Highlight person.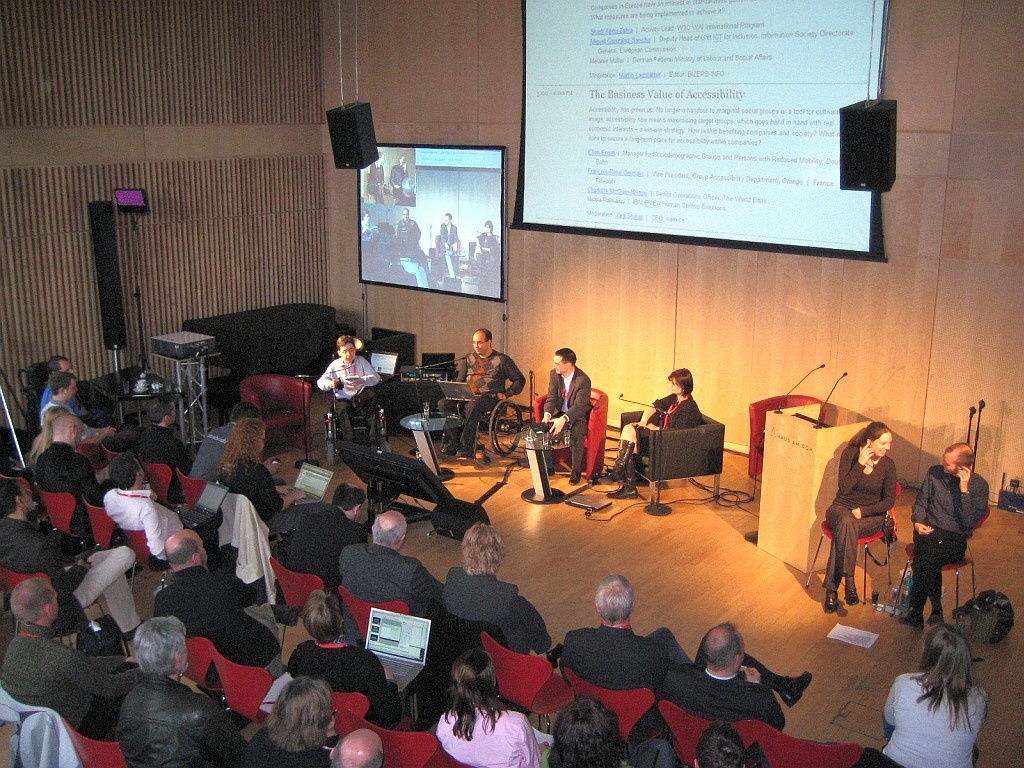
Highlighted region: bbox=[113, 613, 248, 767].
